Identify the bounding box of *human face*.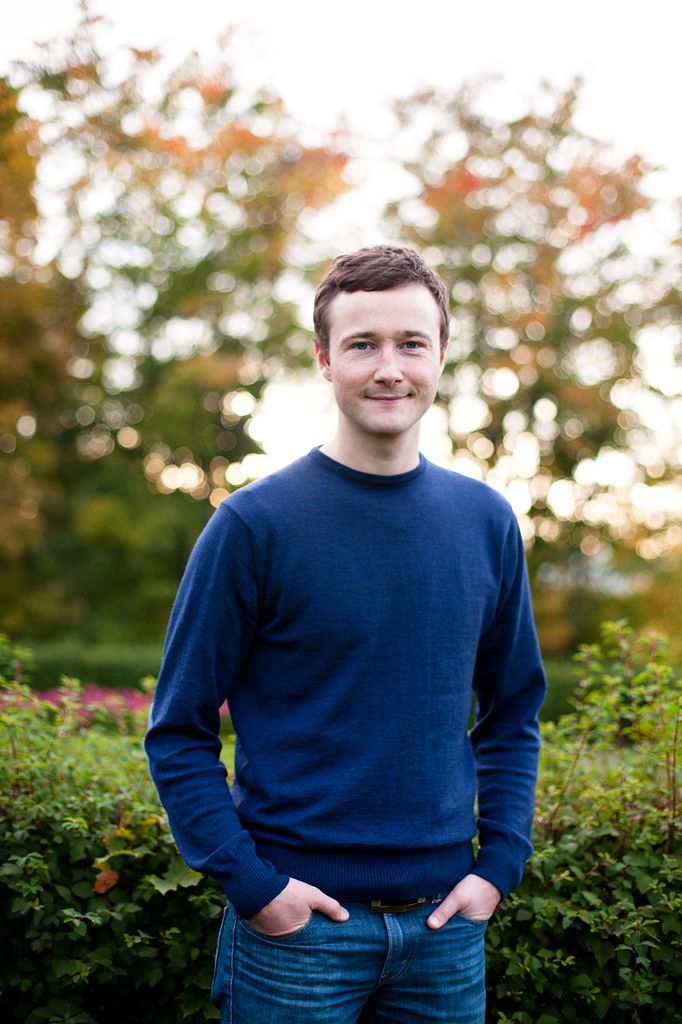
[328,278,440,430].
